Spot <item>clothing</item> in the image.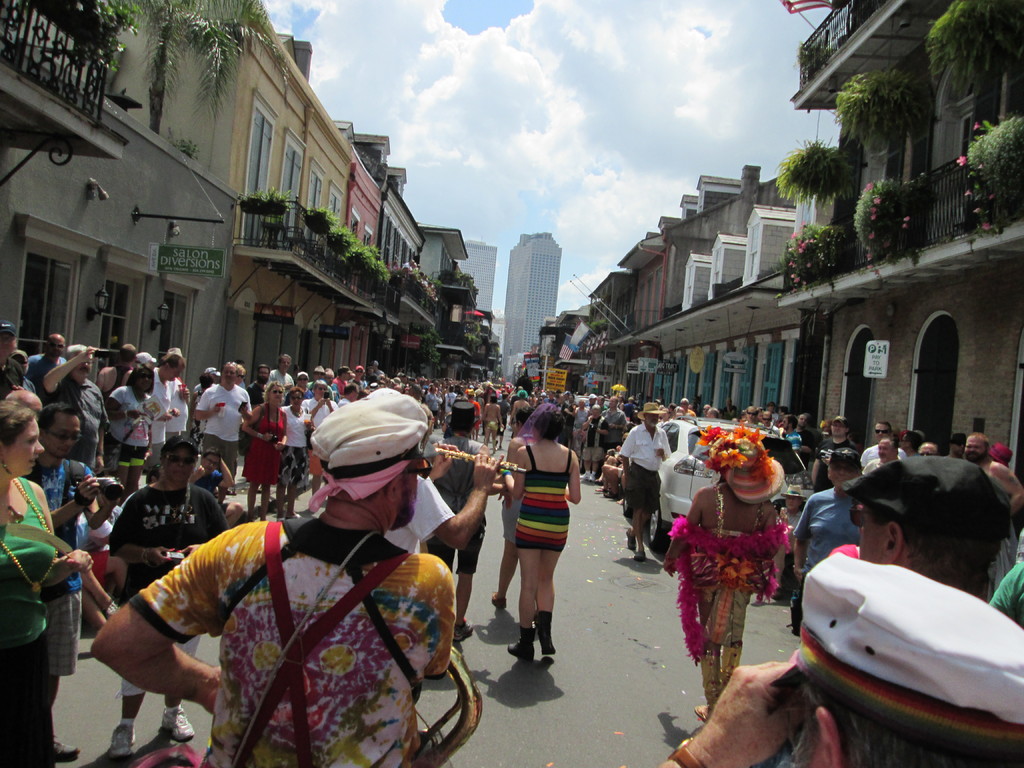
<item>clothing</item> found at 74:499:104:576.
